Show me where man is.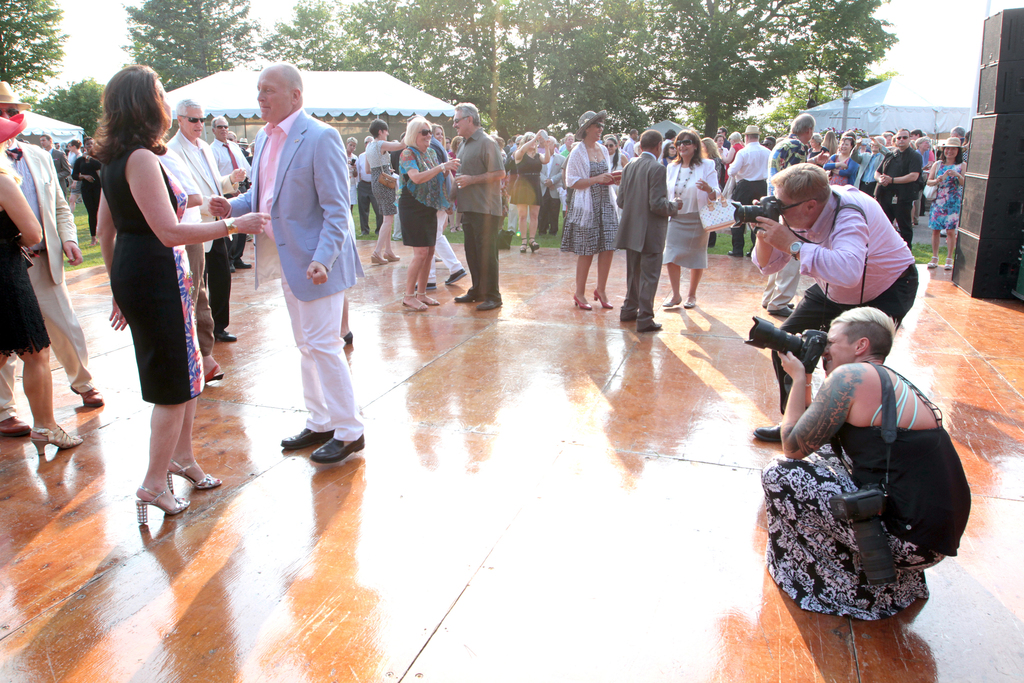
man is at box=[728, 122, 771, 257].
